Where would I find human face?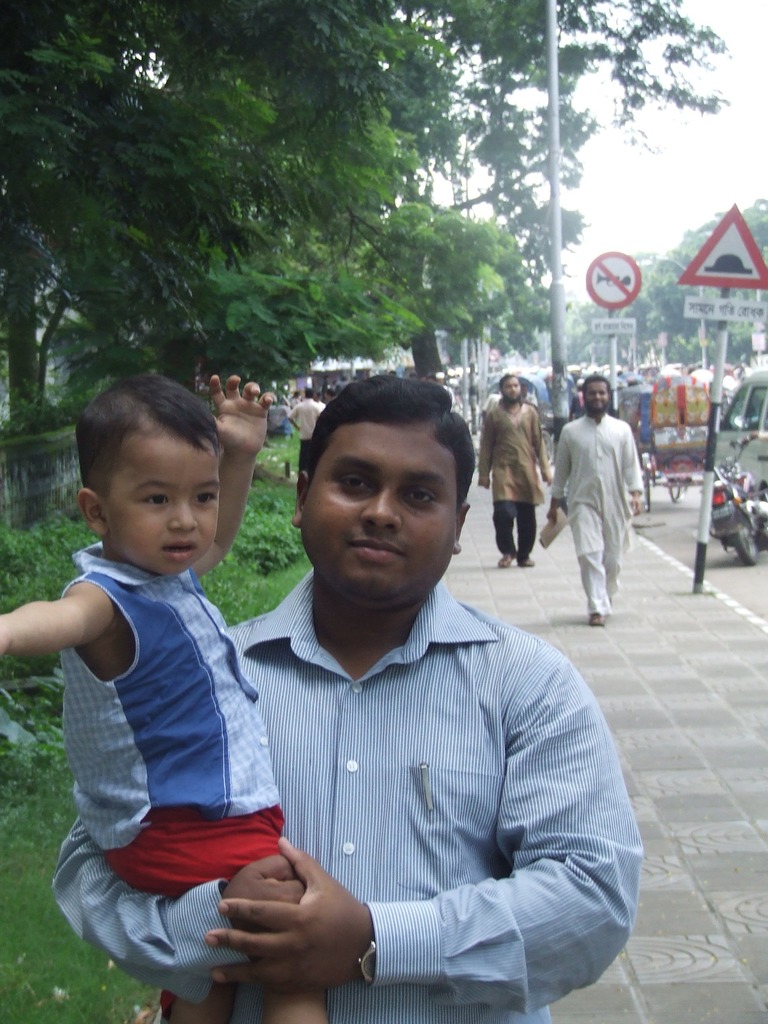
At 502,377,524,401.
